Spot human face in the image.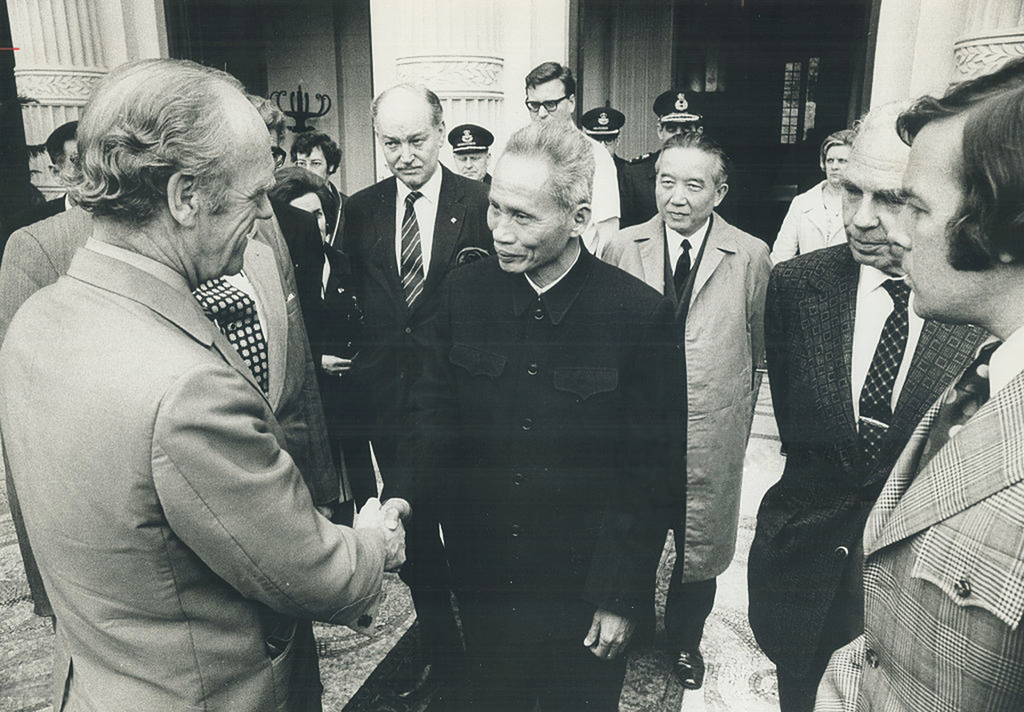
human face found at detection(453, 152, 486, 181).
